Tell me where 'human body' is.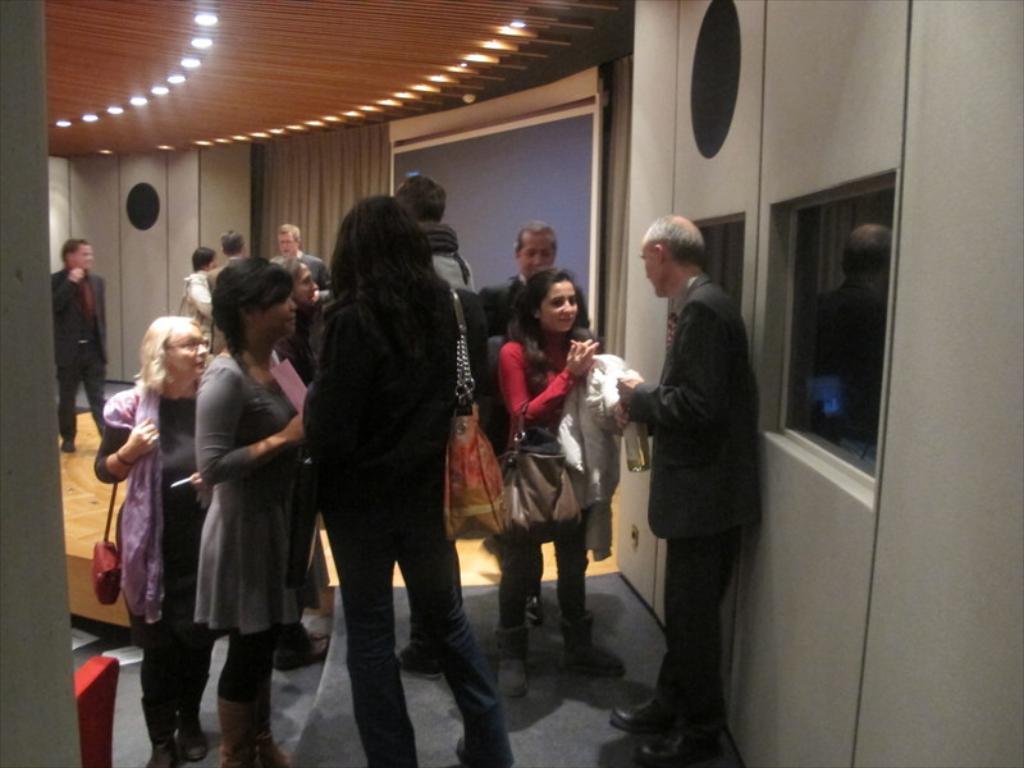
'human body' is at pyautogui.locateOnScreen(481, 259, 625, 718).
